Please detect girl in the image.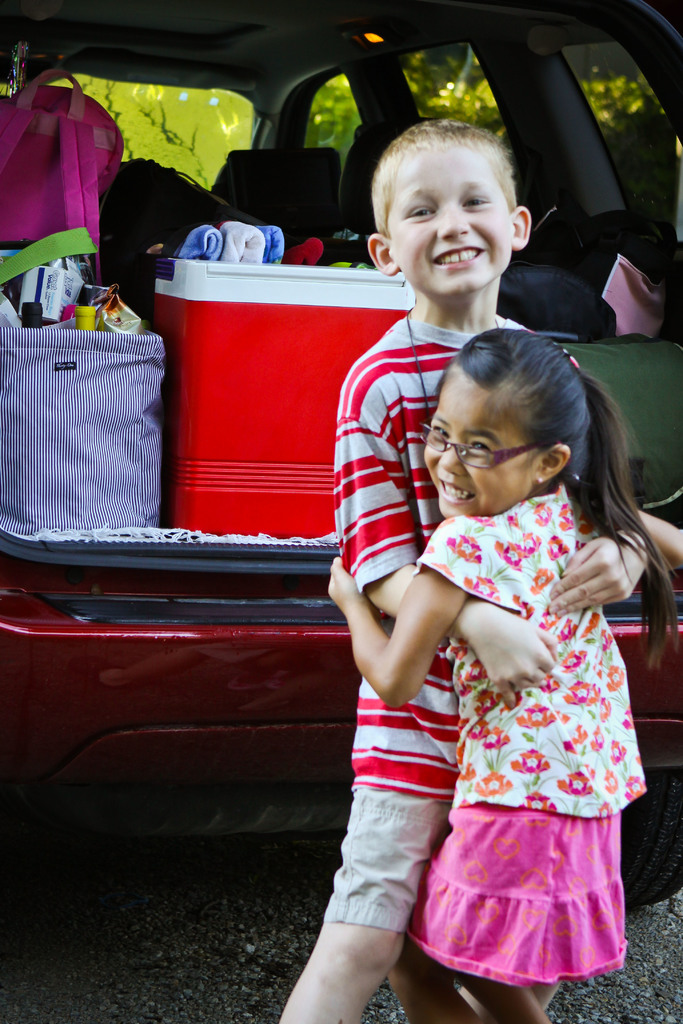
[left=318, top=330, right=682, bottom=1023].
